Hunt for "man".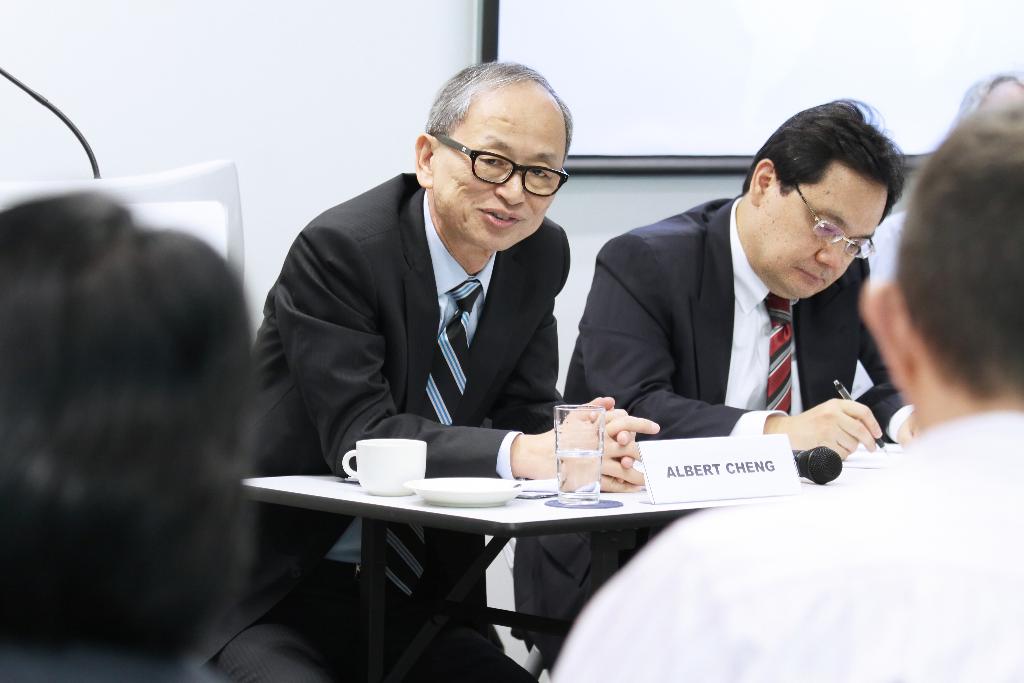
Hunted down at 551,107,1023,682.
